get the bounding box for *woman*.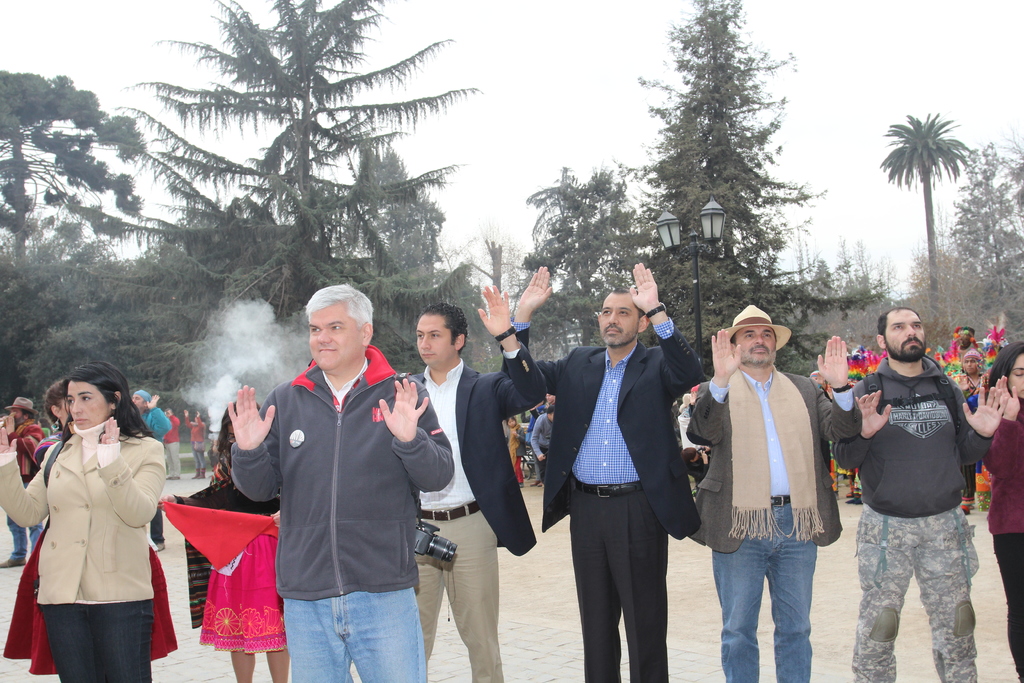
977:338:1023:682.
